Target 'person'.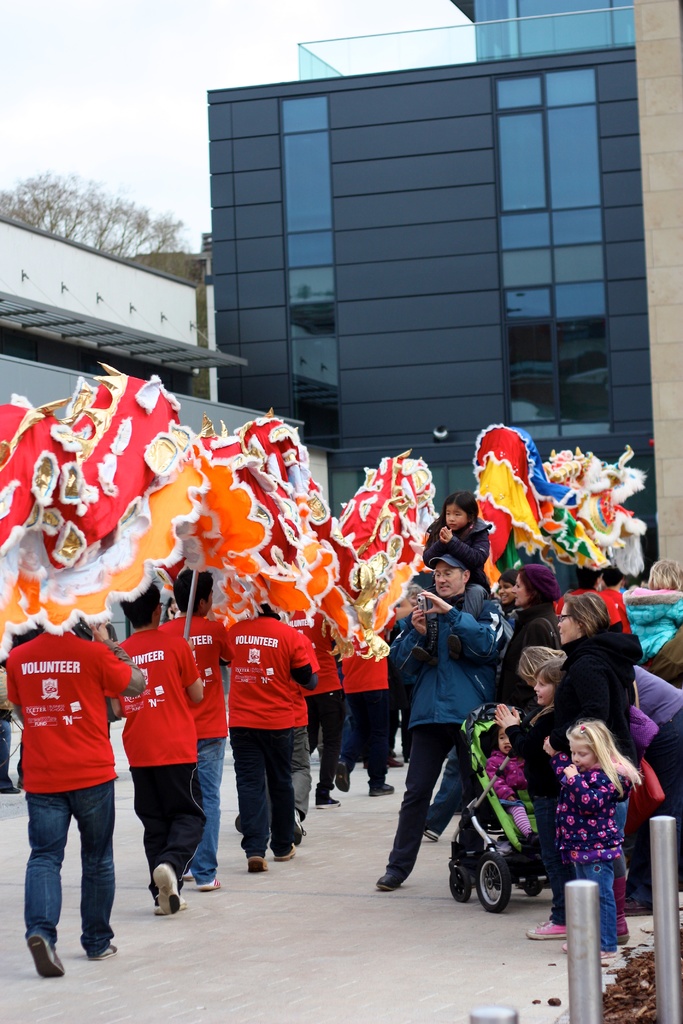
Target region: [498,669,566,935].
